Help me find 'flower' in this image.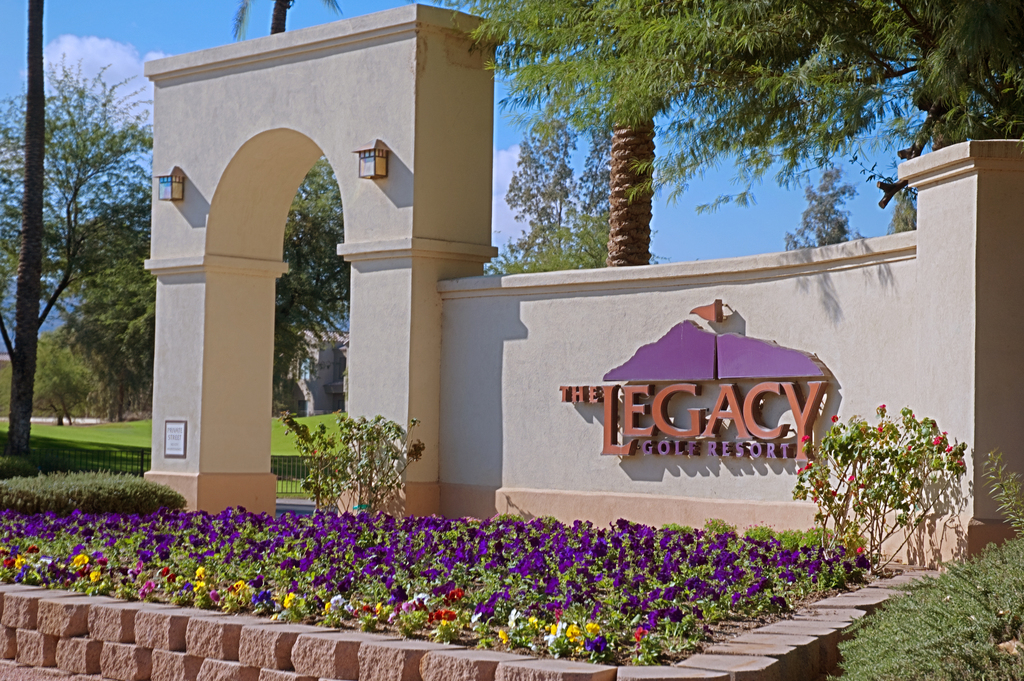
Found it: BBox(955, 454, 965, 473).
